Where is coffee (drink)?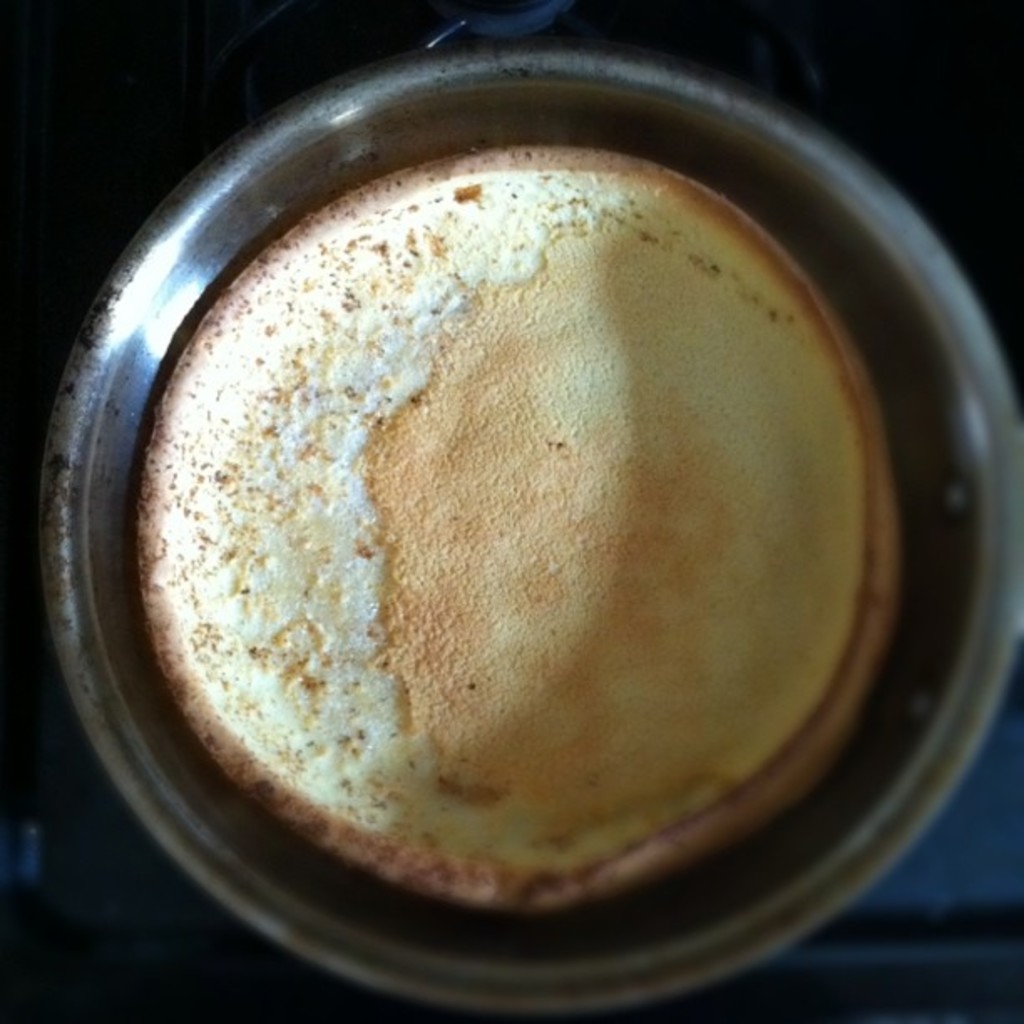
<region>67, 52, 987, 1023</region>.
